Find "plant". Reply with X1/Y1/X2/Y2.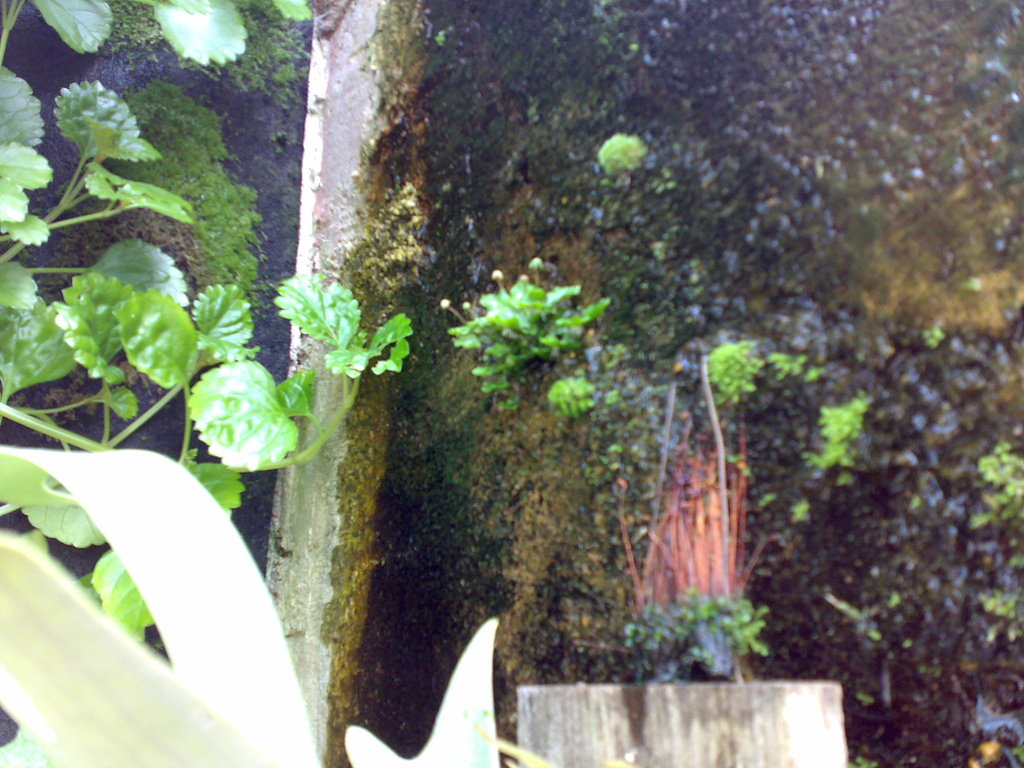
598/129/641/177.
